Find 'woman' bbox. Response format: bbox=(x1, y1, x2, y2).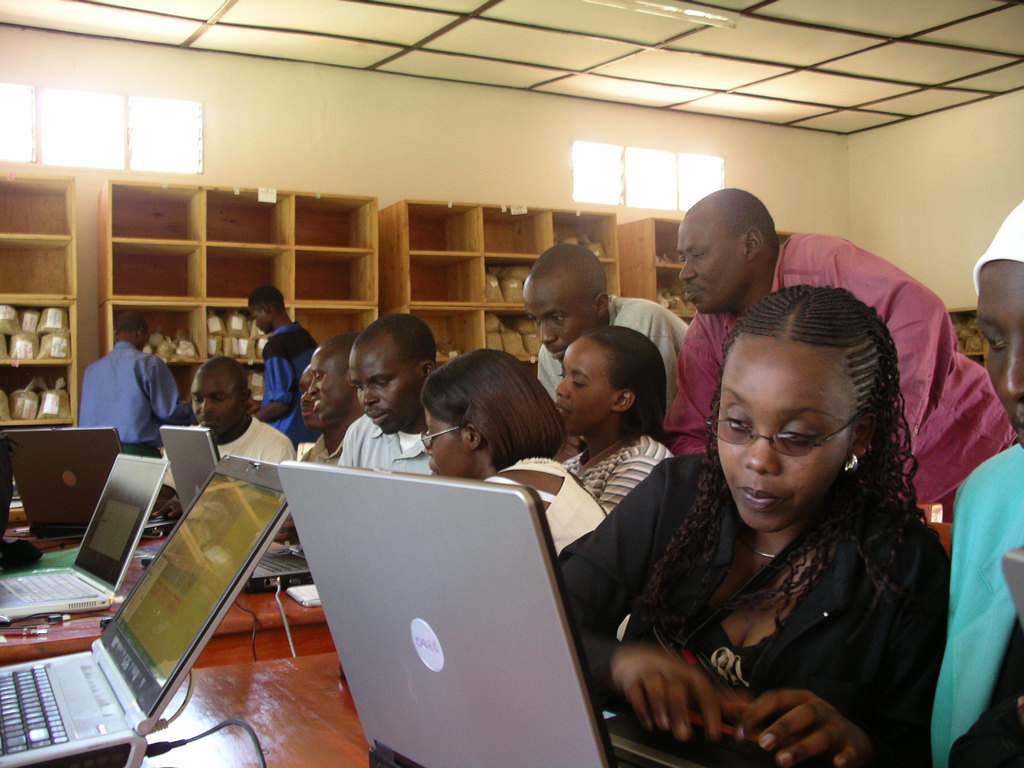
bbox=(416, 346, 636, 653).
